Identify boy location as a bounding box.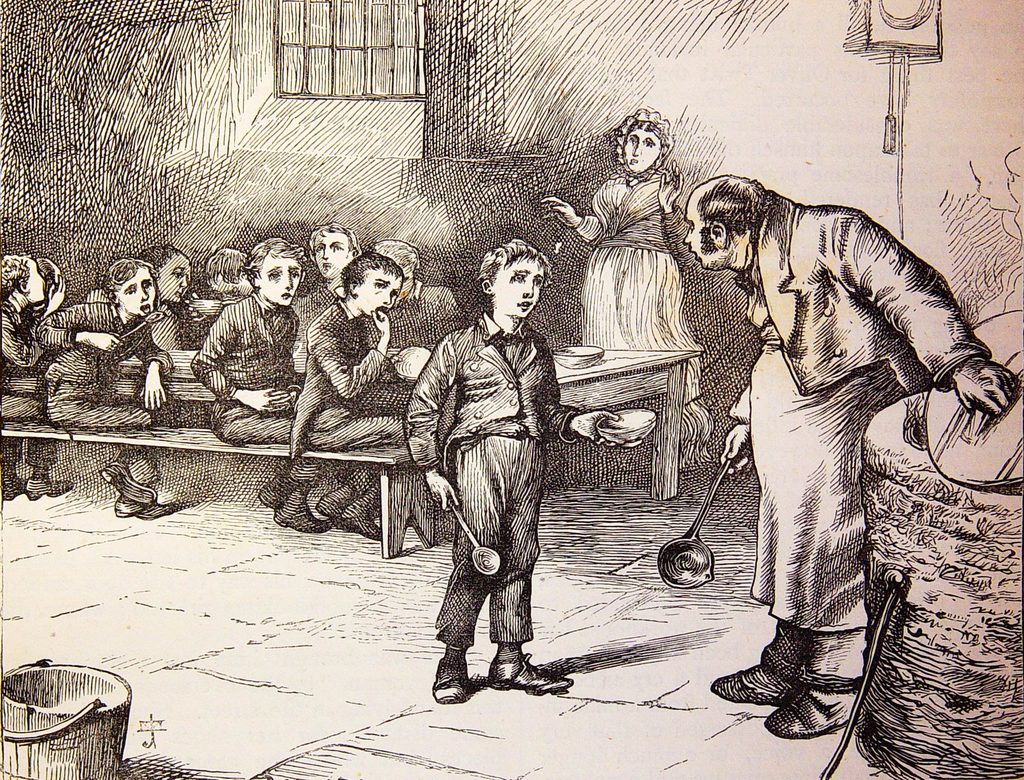
rect(0, 260, 60, 434).
